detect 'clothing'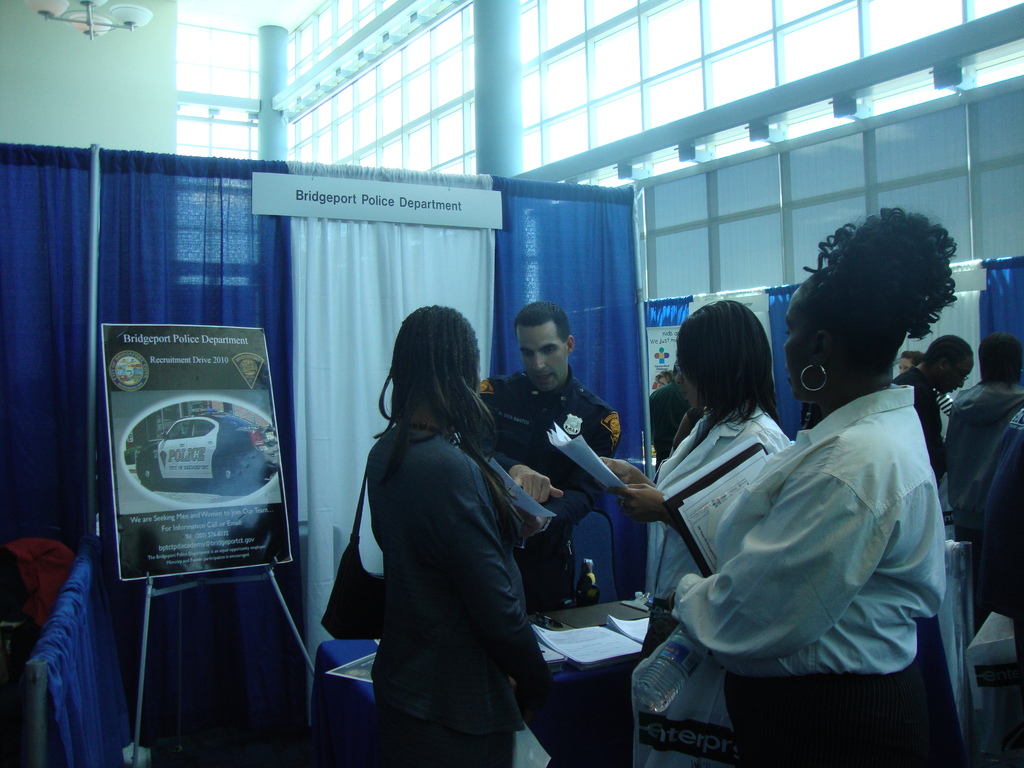
692 331 956 736
